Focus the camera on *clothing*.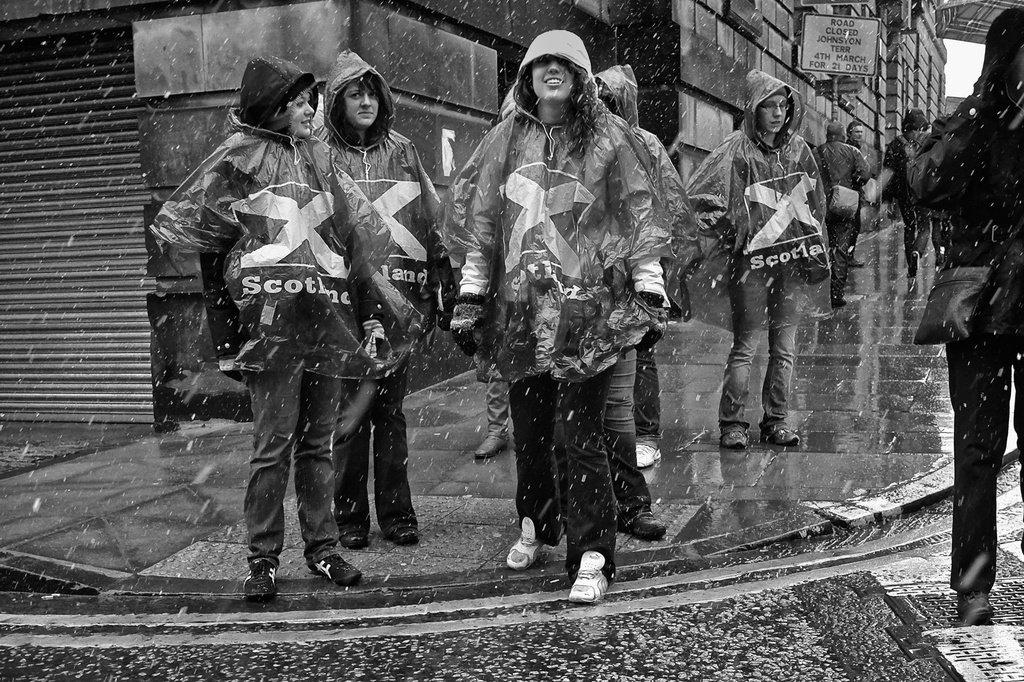
Focus region: <region>444, 102, 699, 553</region>.
